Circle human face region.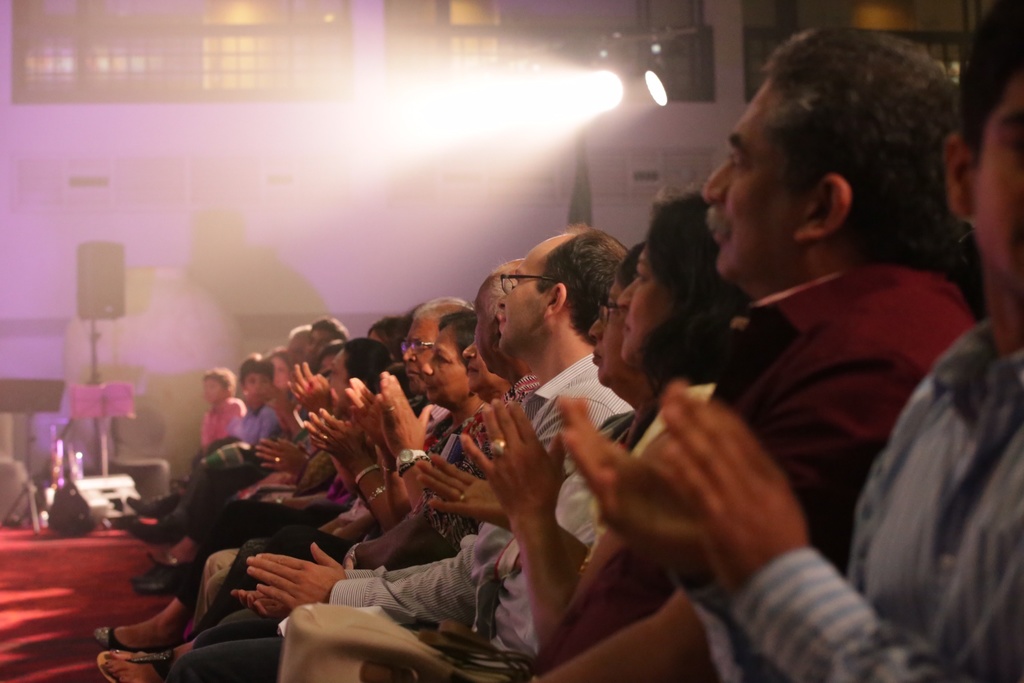
Region: {"left": 328, "top": 354, "right": 344, "bottom": 396}.
